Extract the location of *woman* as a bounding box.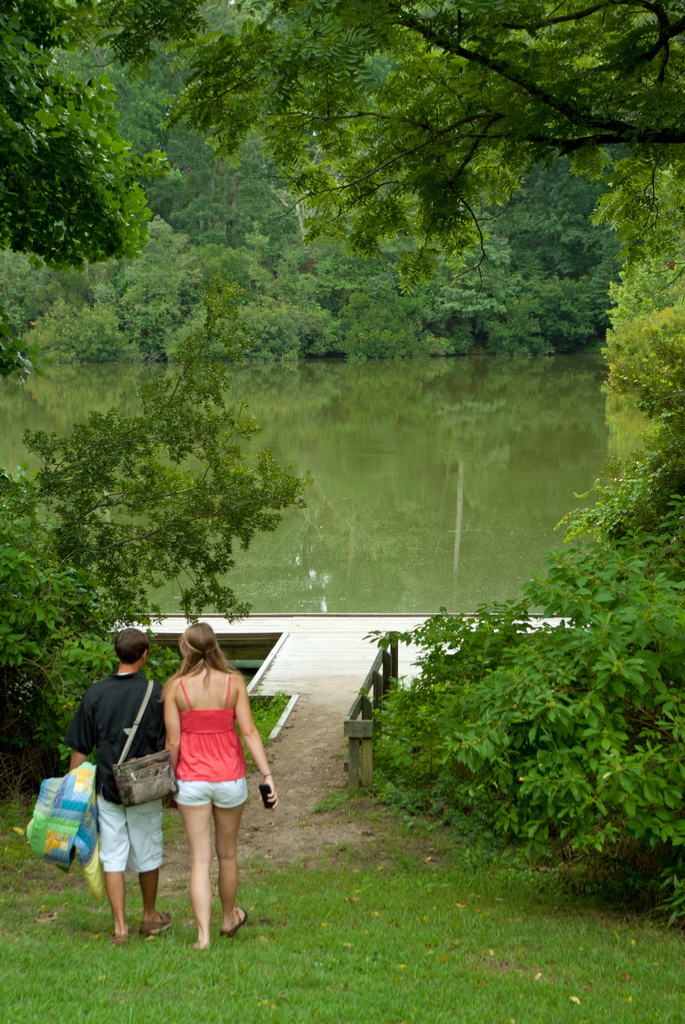
[150,618,283,961].
